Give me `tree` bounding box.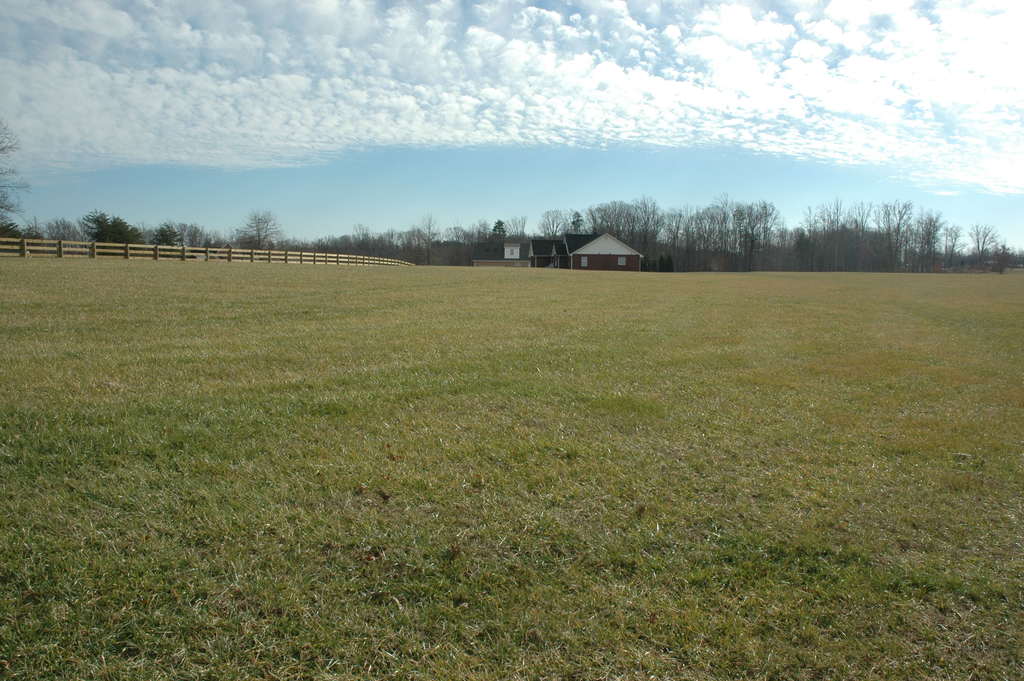
Rect(0, 115, 33, 234).
